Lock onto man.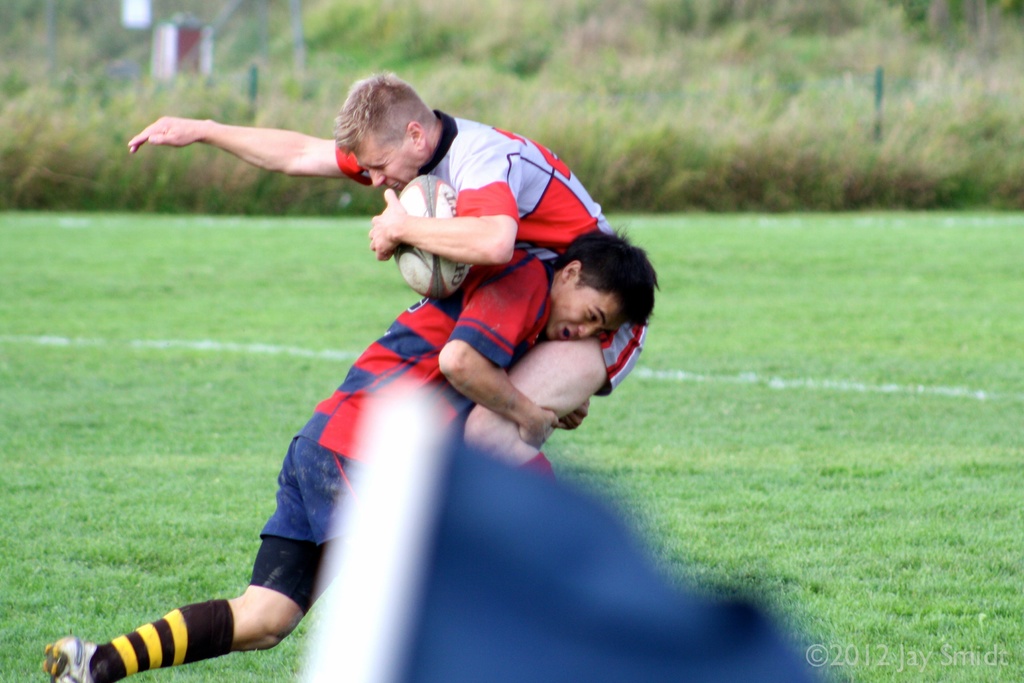
Locked: 120/60/650/491.
